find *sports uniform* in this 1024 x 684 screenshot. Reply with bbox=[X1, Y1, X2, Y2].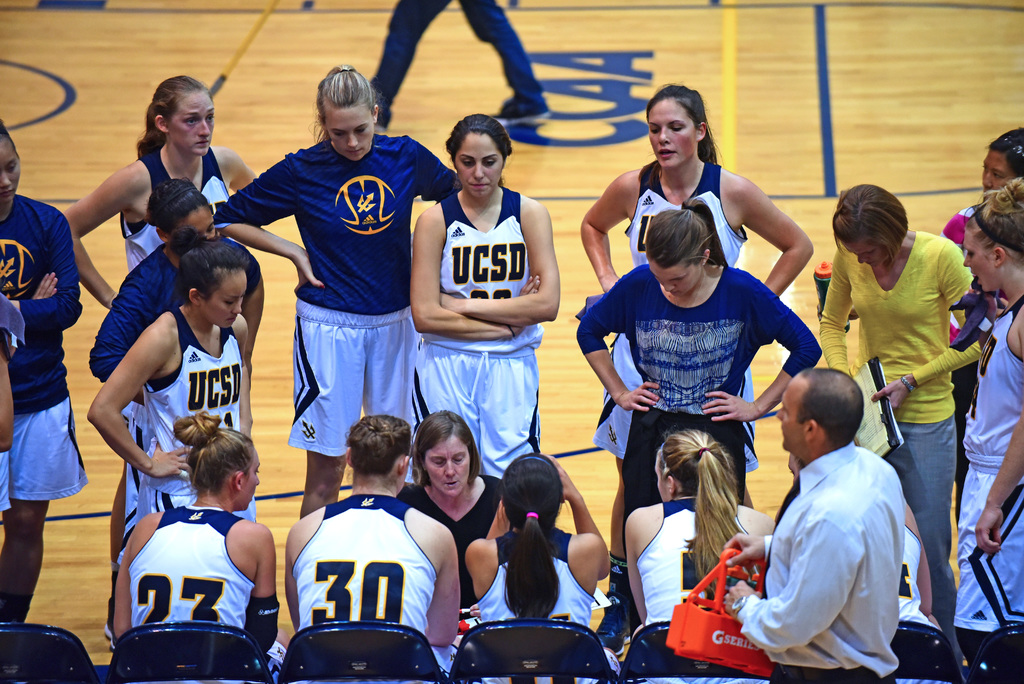
bbox=[270, 458, 452, 674].
